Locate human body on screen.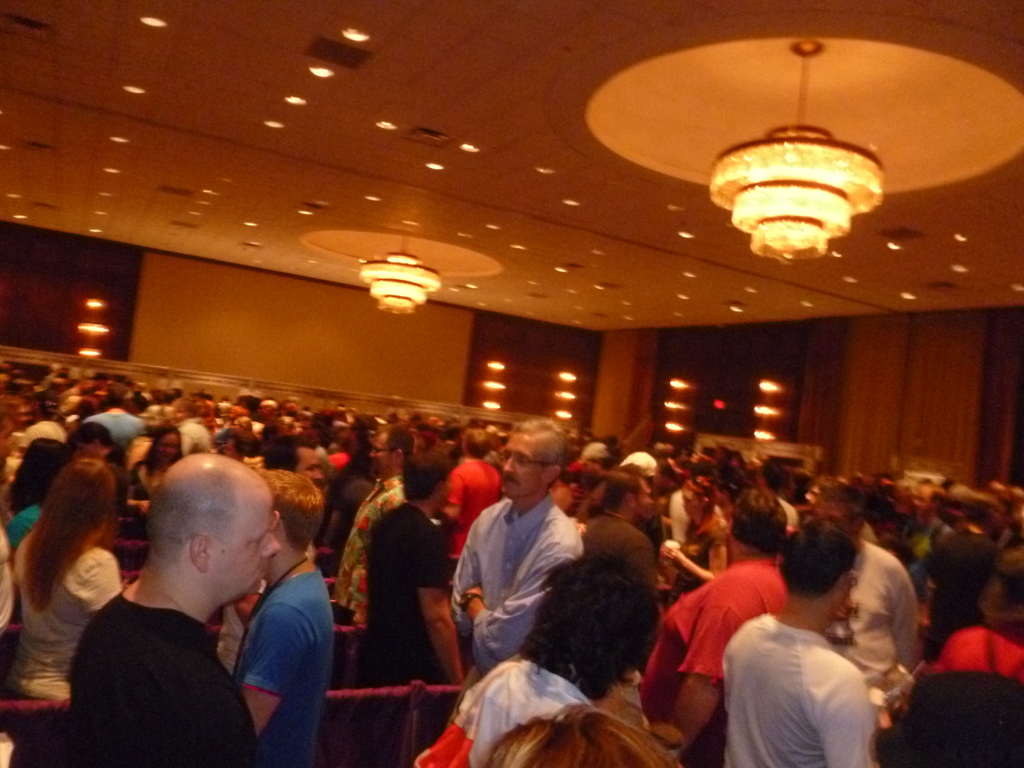
On screen at left=695, top=543, right=885, bottom=764.
